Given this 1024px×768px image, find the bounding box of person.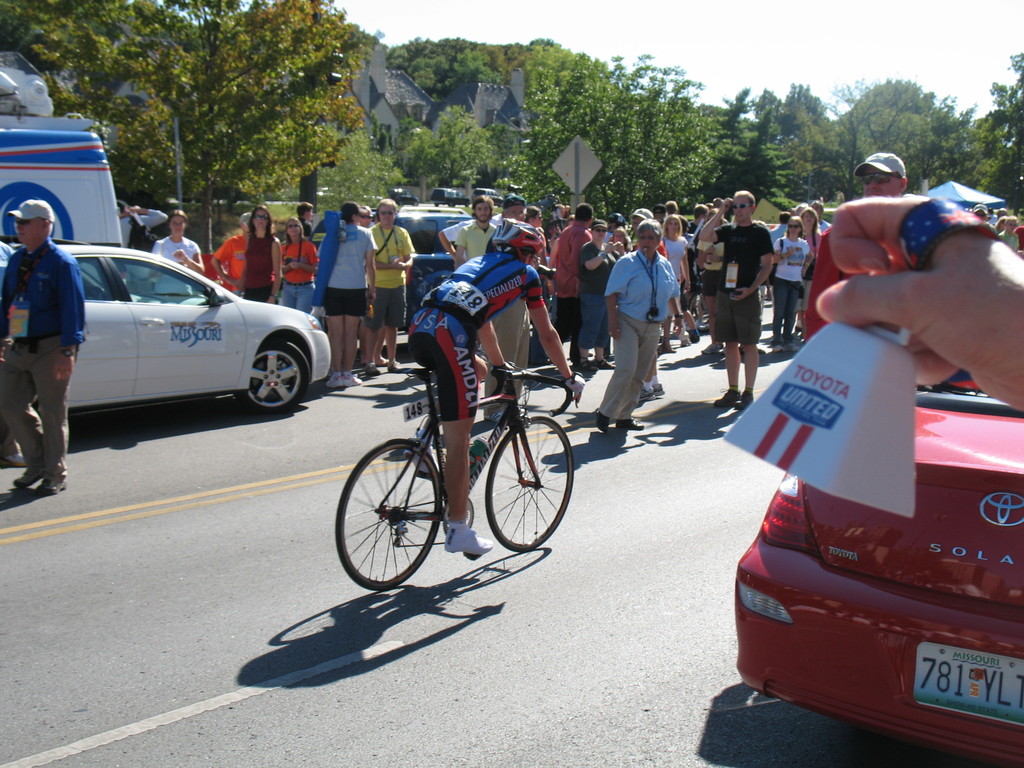
bbox(444, 193, 492, 275).
